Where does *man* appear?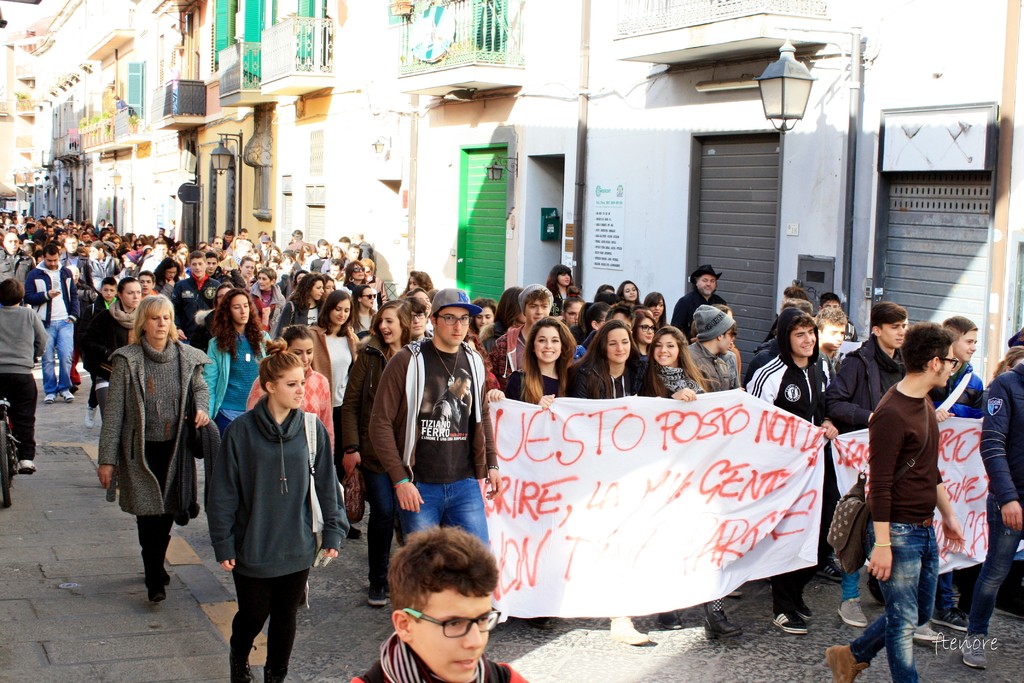
Appears at rect(819, 303, 899, 427).
